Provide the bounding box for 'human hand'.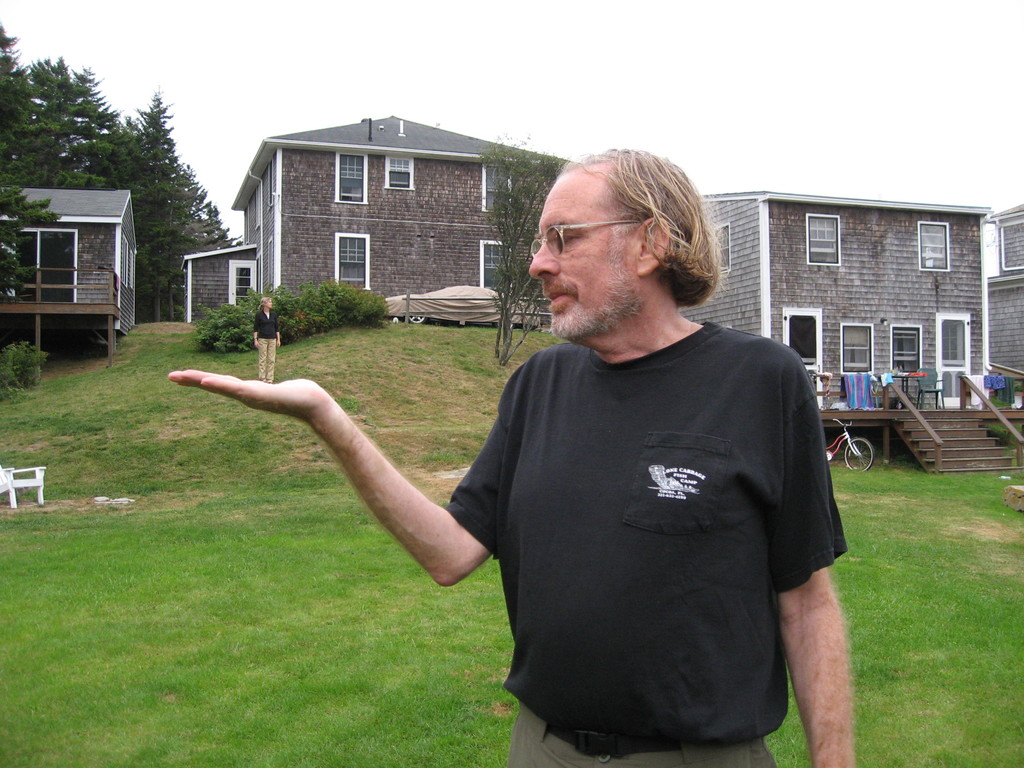
163, 352, 402, 488.
